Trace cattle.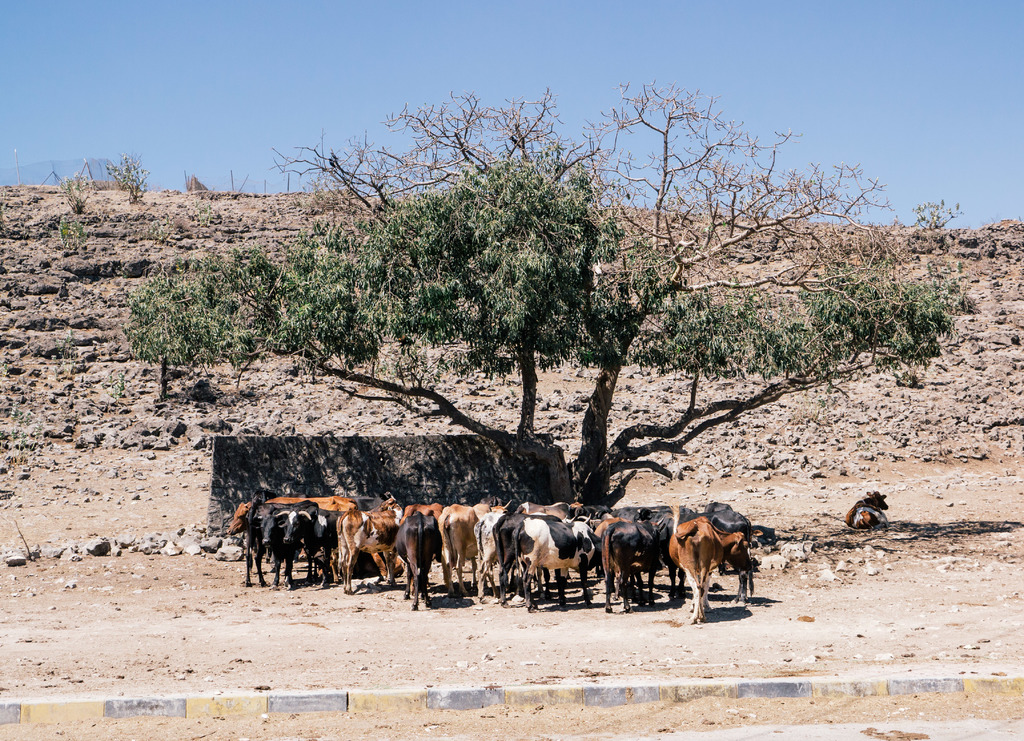
Traced to bbox(471, 511, 522, 600).
